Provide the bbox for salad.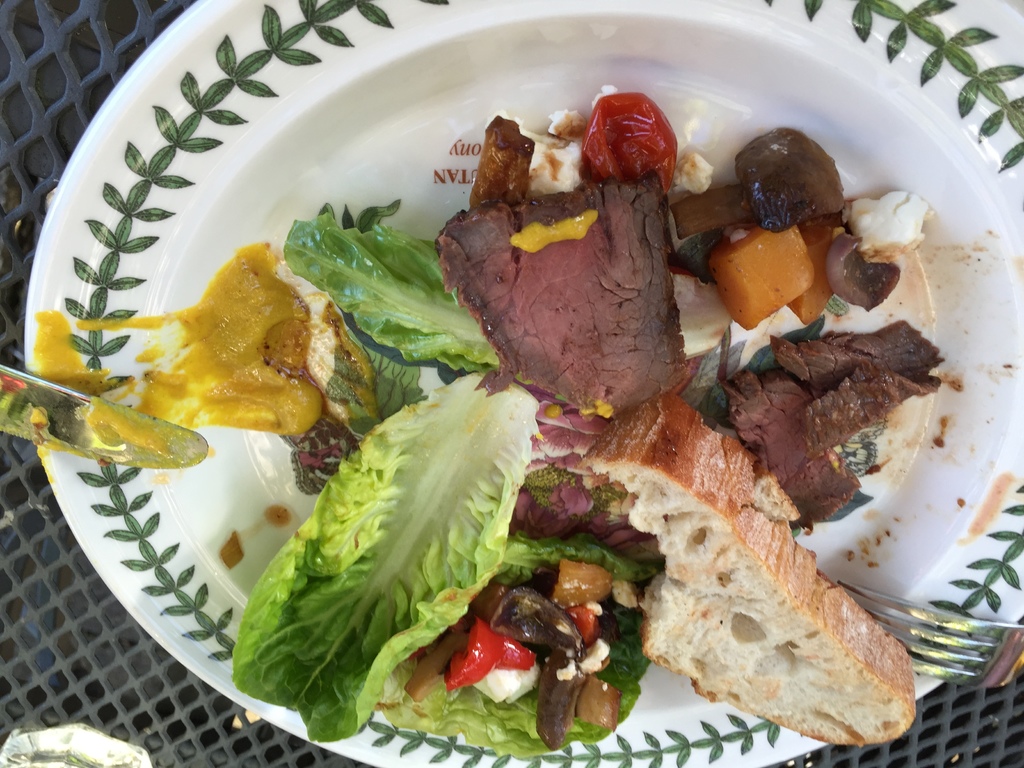
x1=163, y1=73, x2=954, y2=756.
